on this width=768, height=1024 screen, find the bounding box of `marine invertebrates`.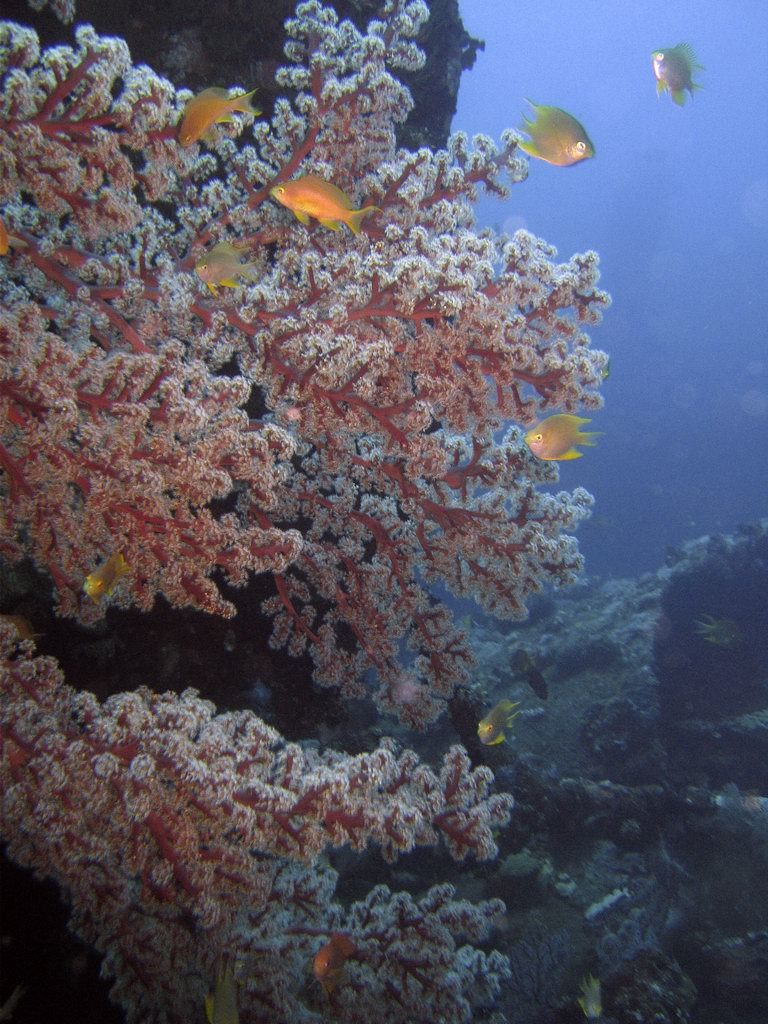
Bounding box: <bbox>0, 643, 568, 1023</bbox>.
